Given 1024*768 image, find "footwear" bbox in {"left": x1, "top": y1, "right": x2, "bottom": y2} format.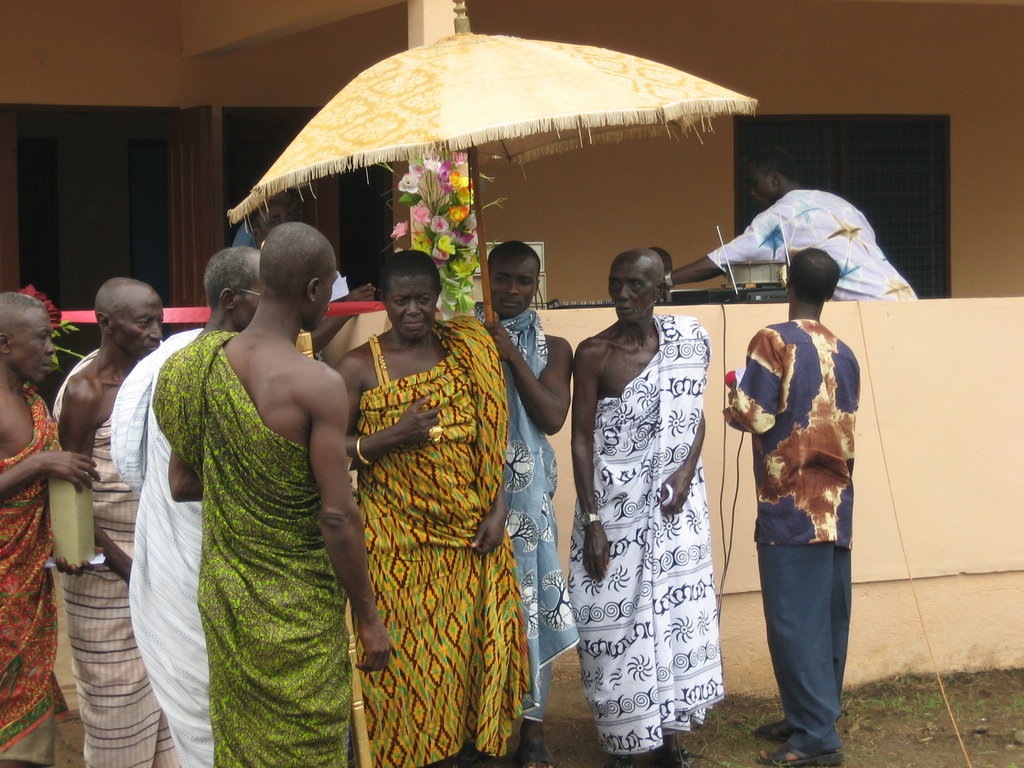
{"left": 756, "top": 740, "right": 850, "bottom": 767}.
